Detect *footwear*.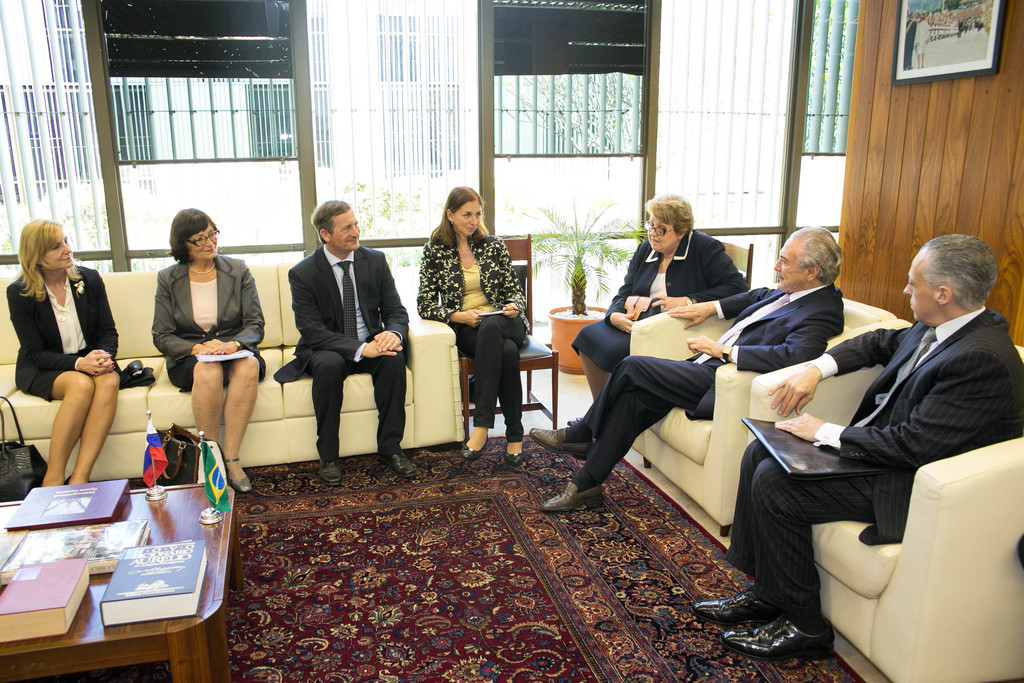
Detected at bbox(312, 455, 340, 489).
